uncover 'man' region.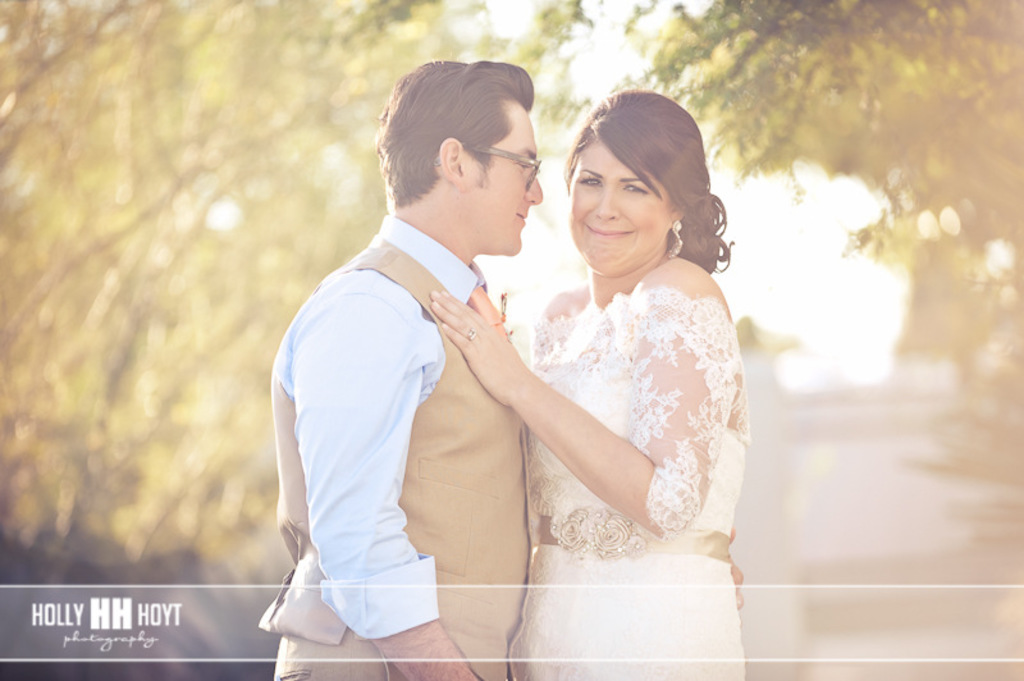
Uncovered: <region>259, 50, 552, 680</region>.
